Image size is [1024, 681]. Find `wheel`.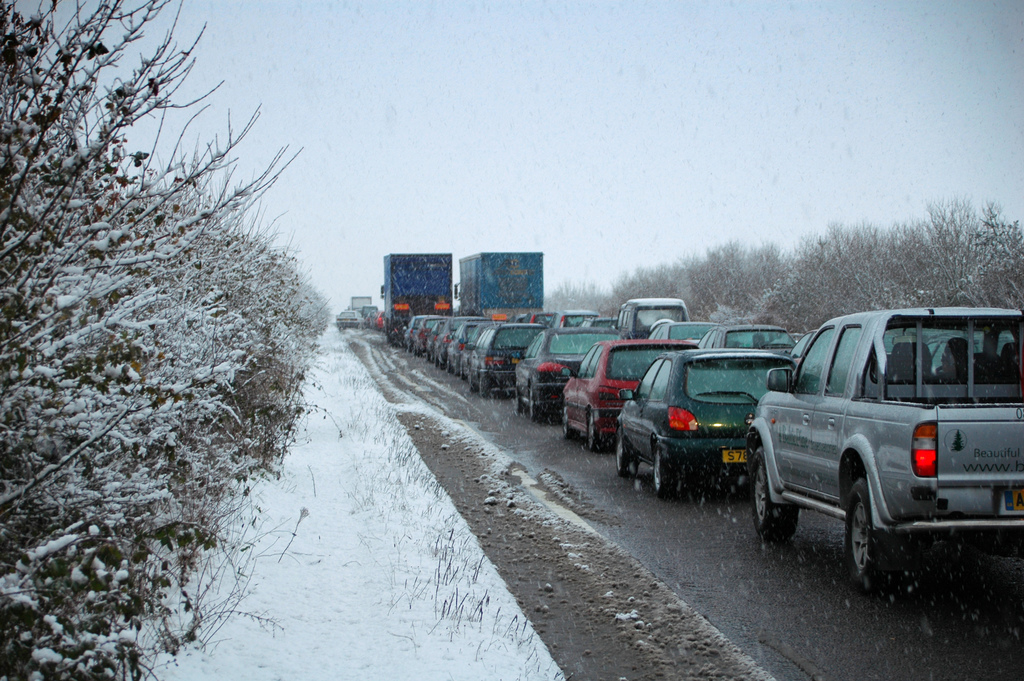
<bbox>479, 373, 492, 406</bbox>.
